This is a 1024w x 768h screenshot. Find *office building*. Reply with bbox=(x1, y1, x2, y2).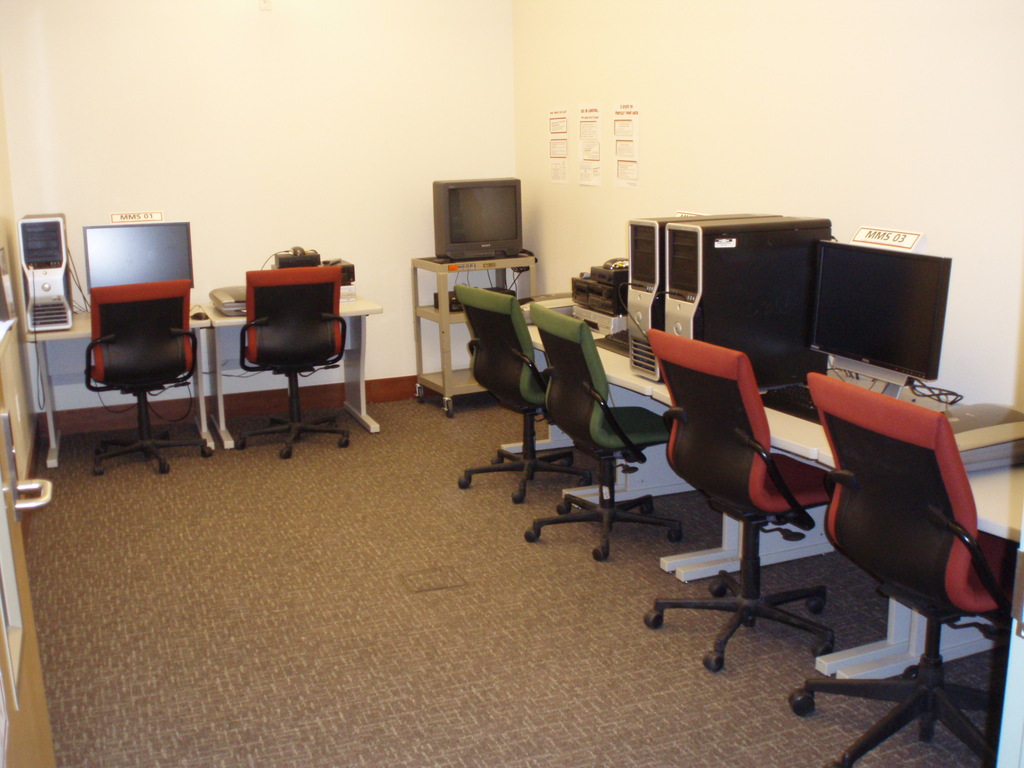
bbox=(0, 0, 1023, 767).
